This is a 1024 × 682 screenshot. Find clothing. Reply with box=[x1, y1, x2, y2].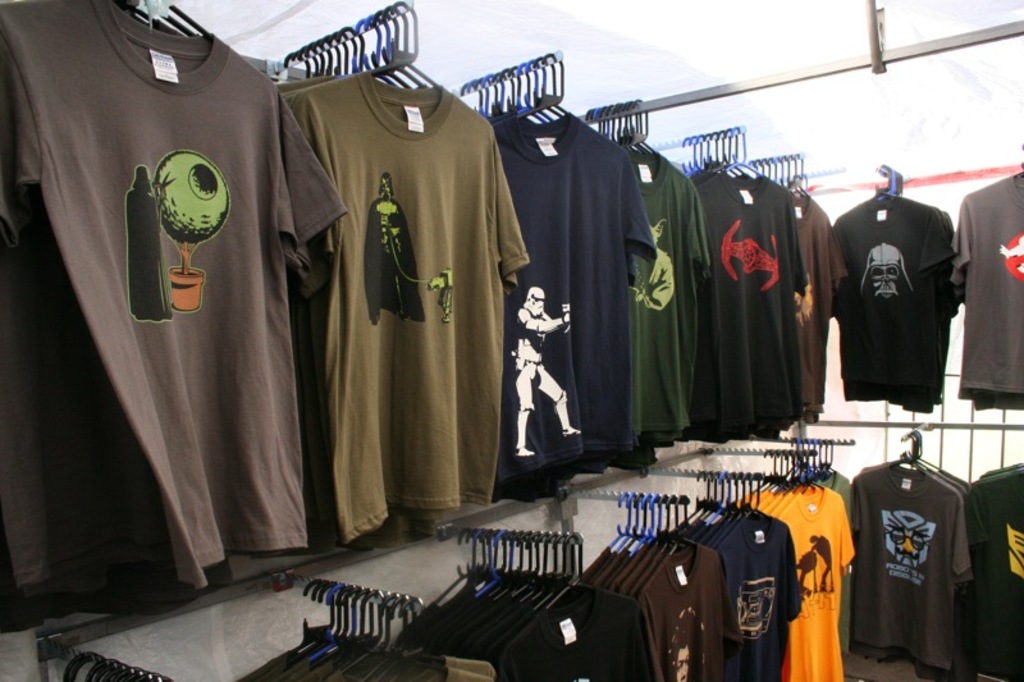
box=[795, 192, 849, 404].
